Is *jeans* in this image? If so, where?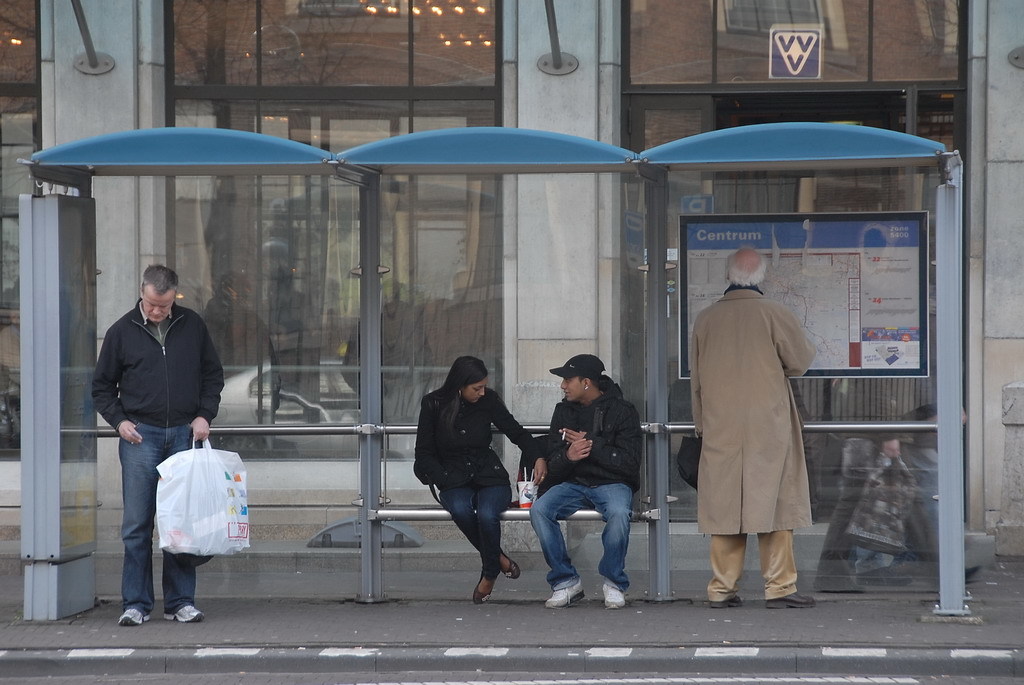
Yes, at <region>119, 429, 212, 617</region>.
